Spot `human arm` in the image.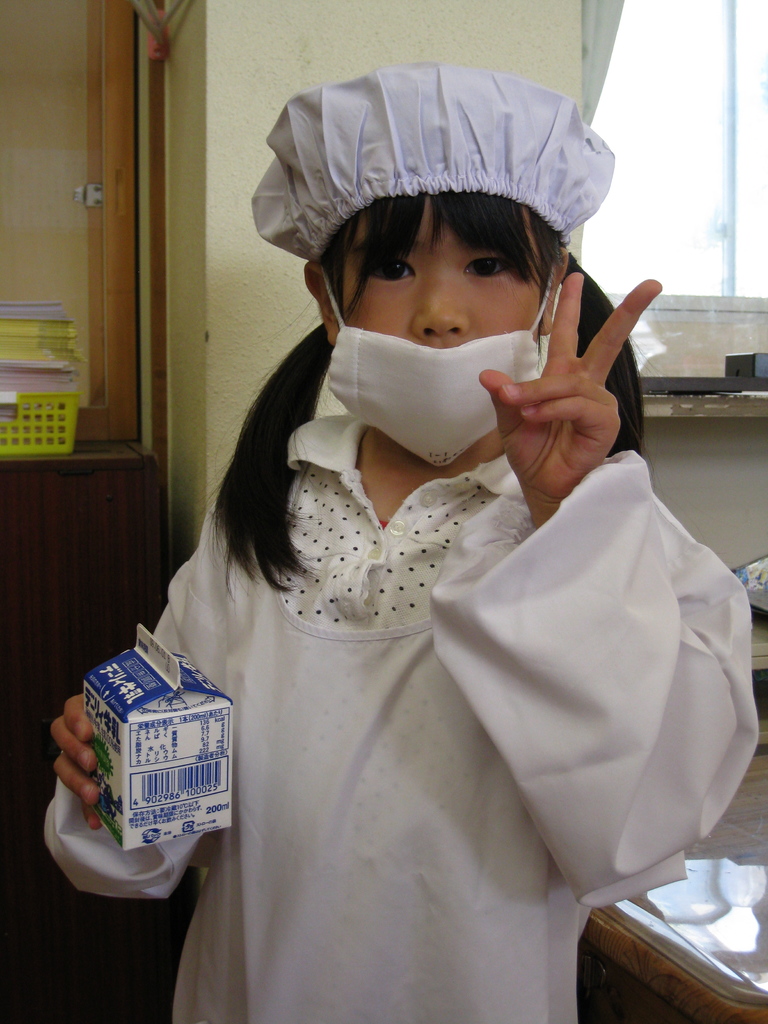
`human arm` found at {"left": 436, "top": 271, "right": 762, "bottom": 911}.
